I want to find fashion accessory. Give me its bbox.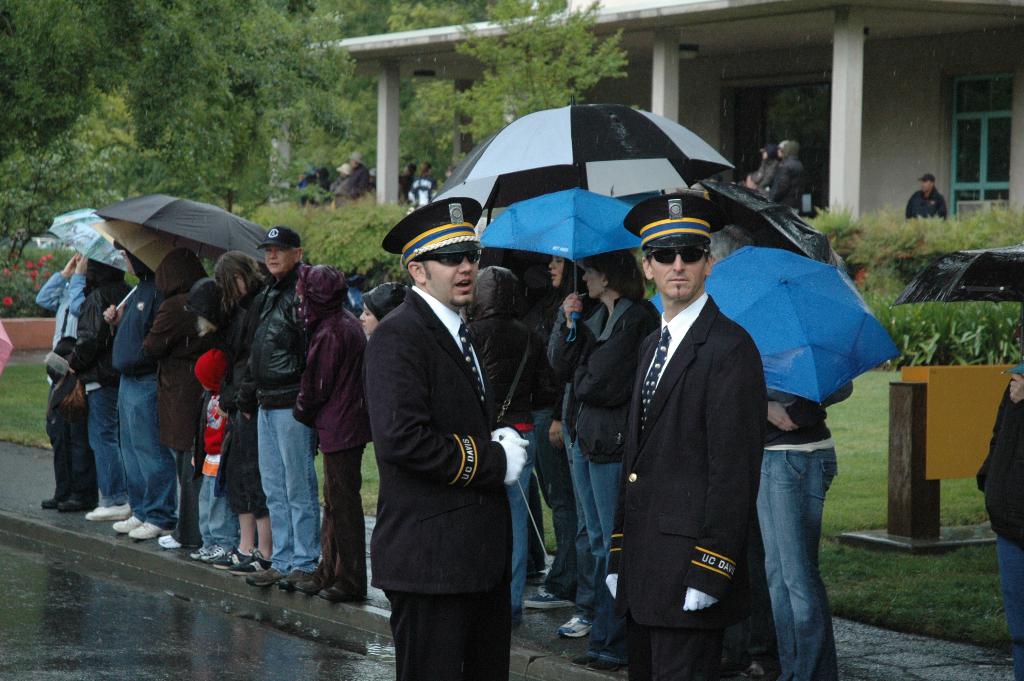
[left=207, top=548, right=244, bottom=570].
